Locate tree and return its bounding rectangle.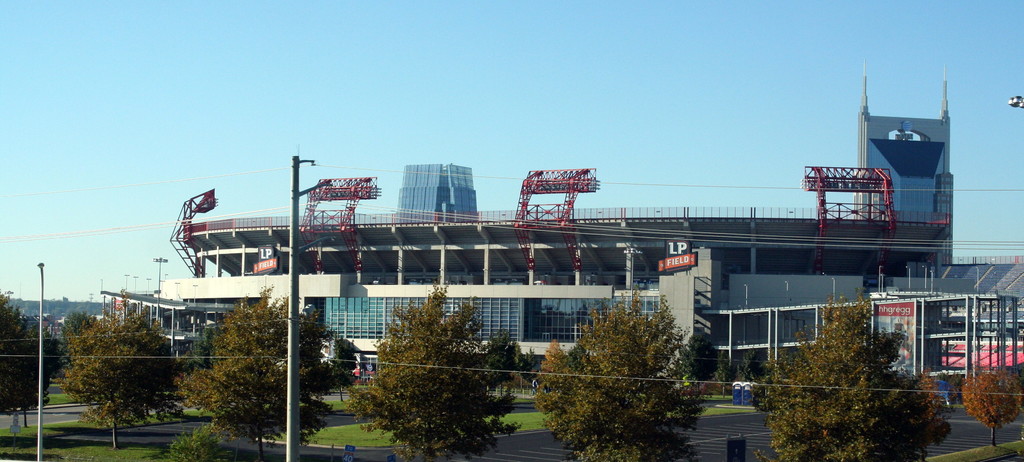
select_region(676, 327, 719, 388).
